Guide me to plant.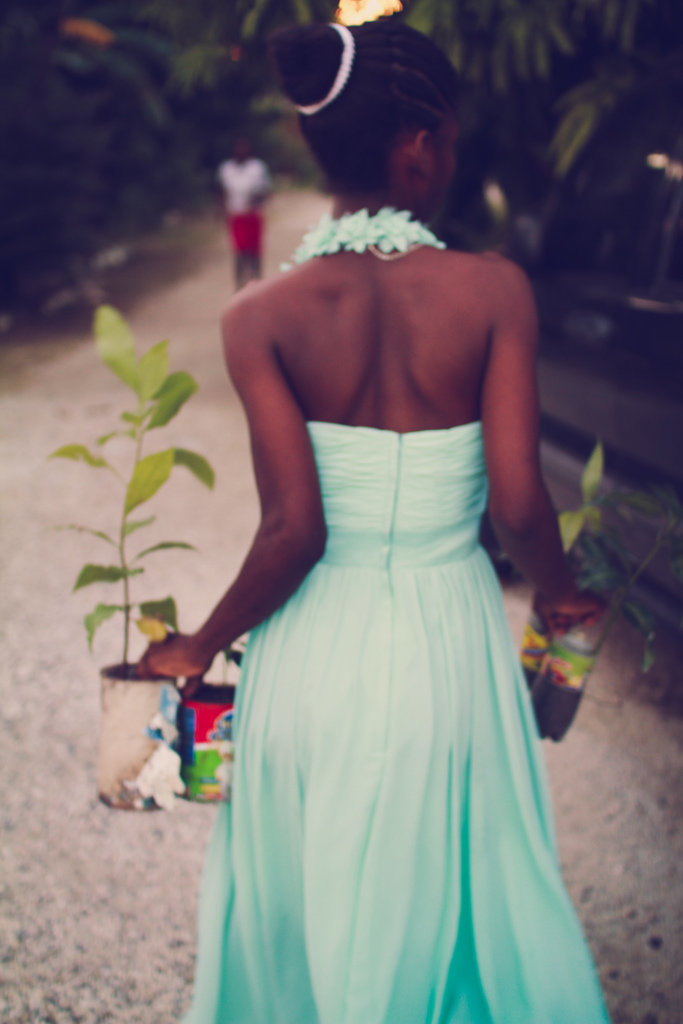
Guidance: region(43, 298, 222, 674).
